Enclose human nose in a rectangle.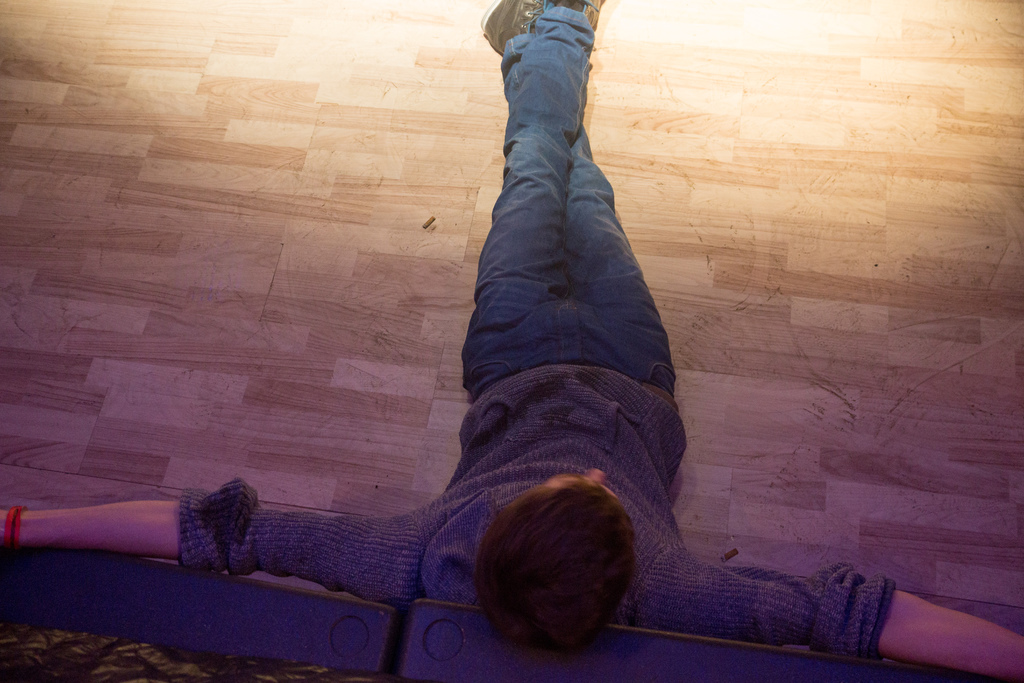
<box>585,466,604,482</box>.
